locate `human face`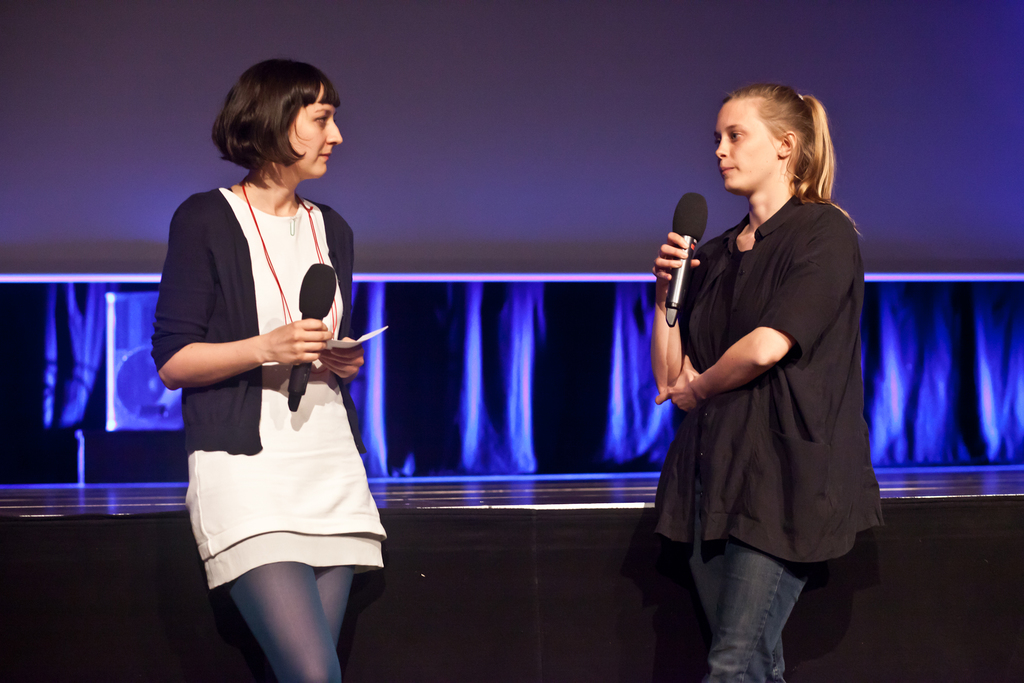
[x1=715, y1=101, x2=778, y2=189]
